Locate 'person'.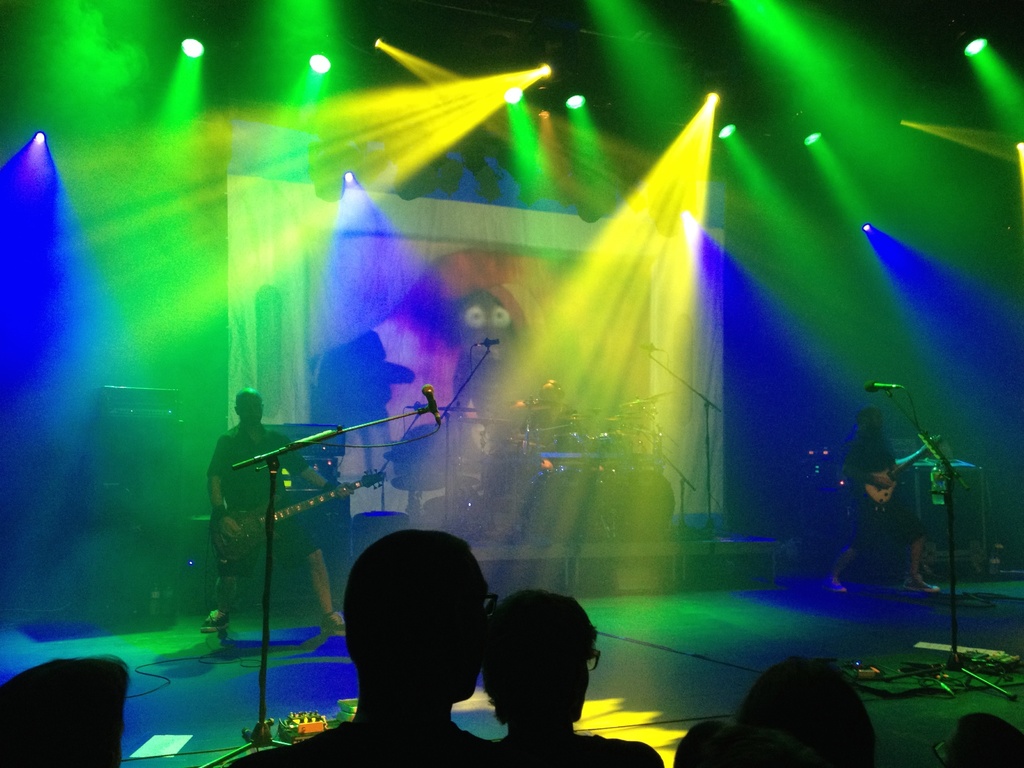
Bounding box: <region>822, 406, 941, 600</region>.
